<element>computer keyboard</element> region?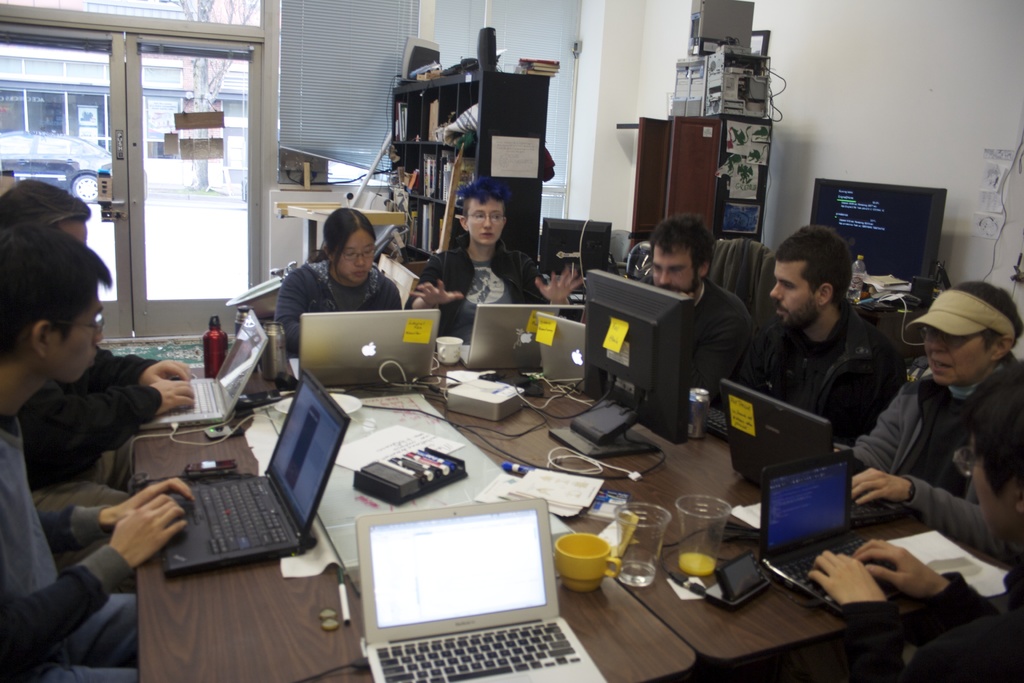
166,375,220,421
